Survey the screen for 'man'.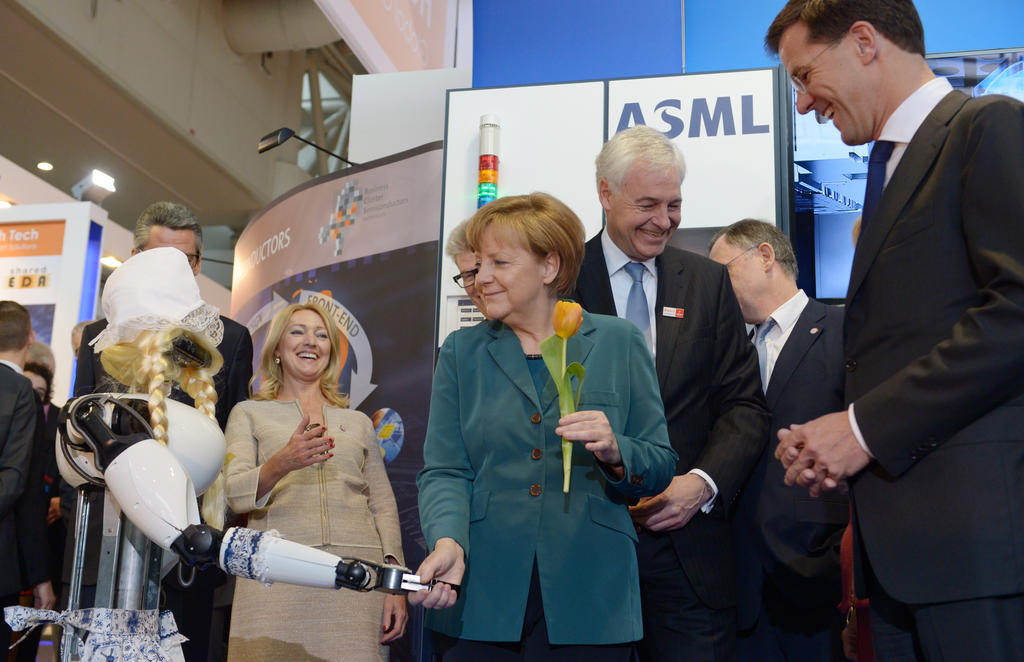
Survey found: bbox=(449, 220, 499, 329).
